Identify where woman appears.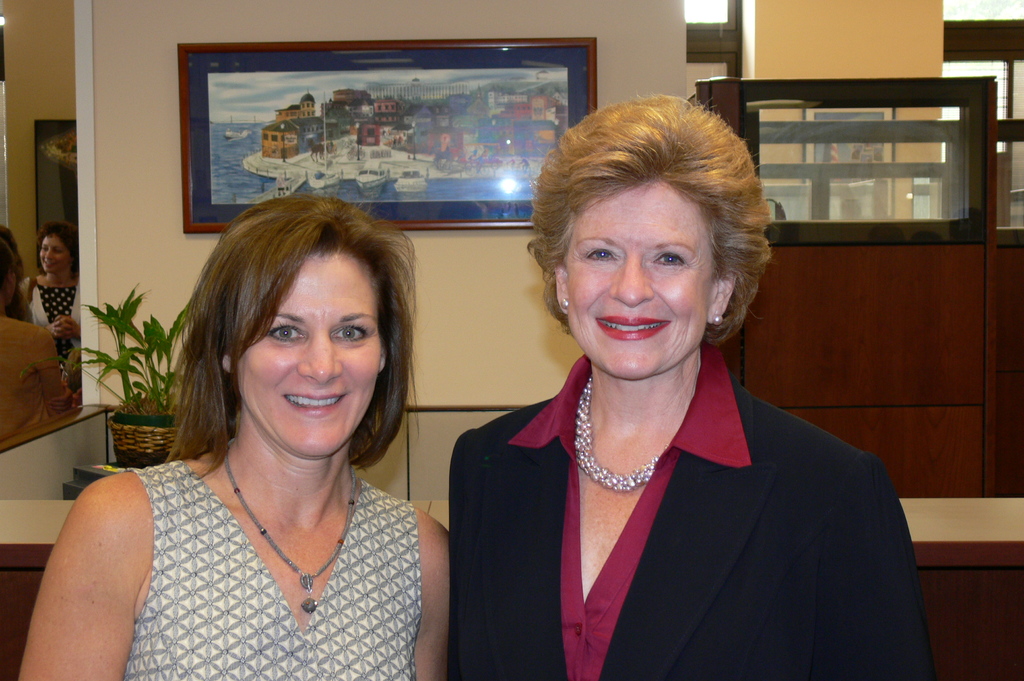
Appears at [left=51, top=190, right=470, bottom=675].
